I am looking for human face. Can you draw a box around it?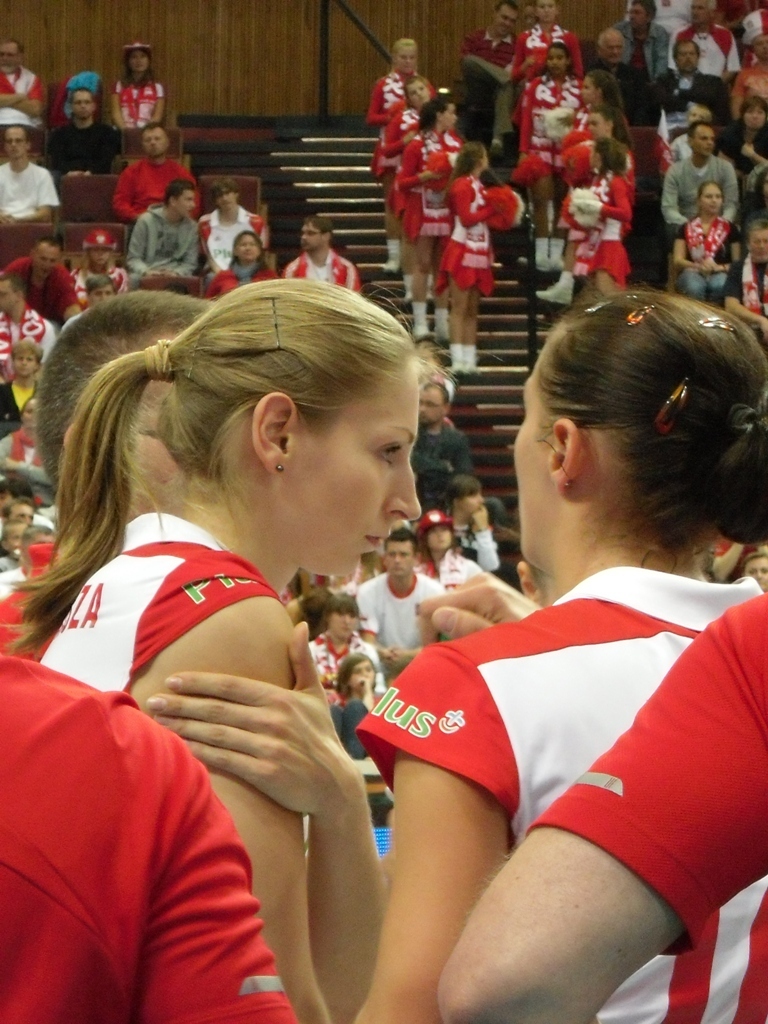
Sure, the bounding box is [left=692, top=125, right=713, bottom=155].
